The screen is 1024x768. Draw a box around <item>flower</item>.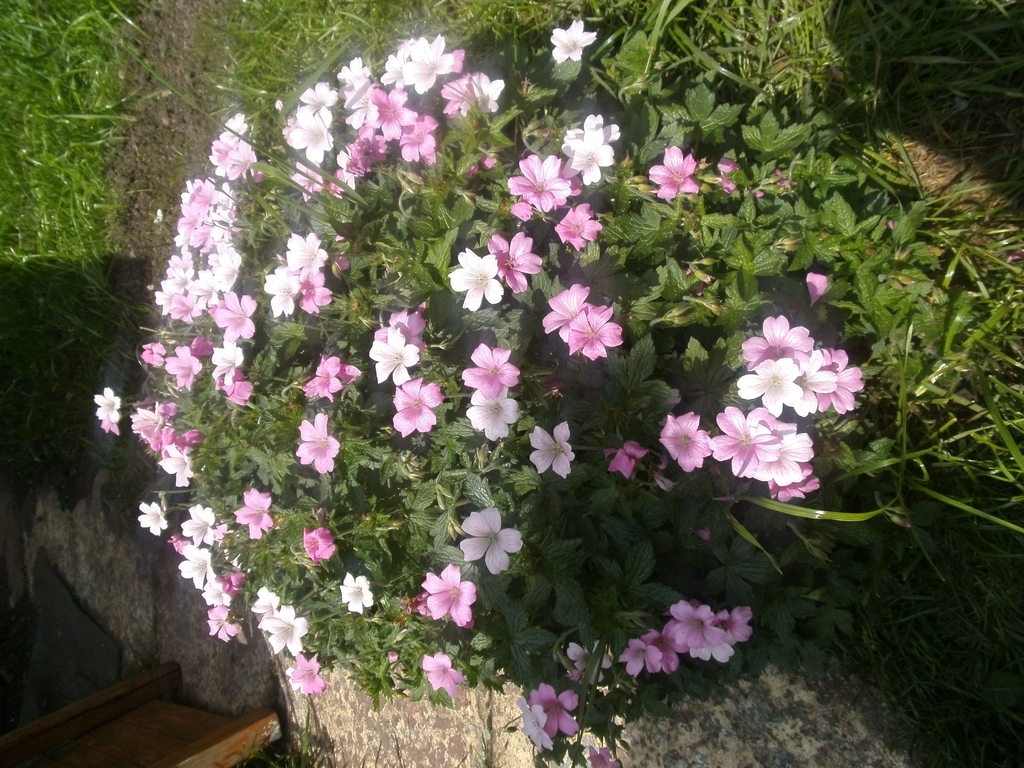
box=[548, 20, 598, 63].
